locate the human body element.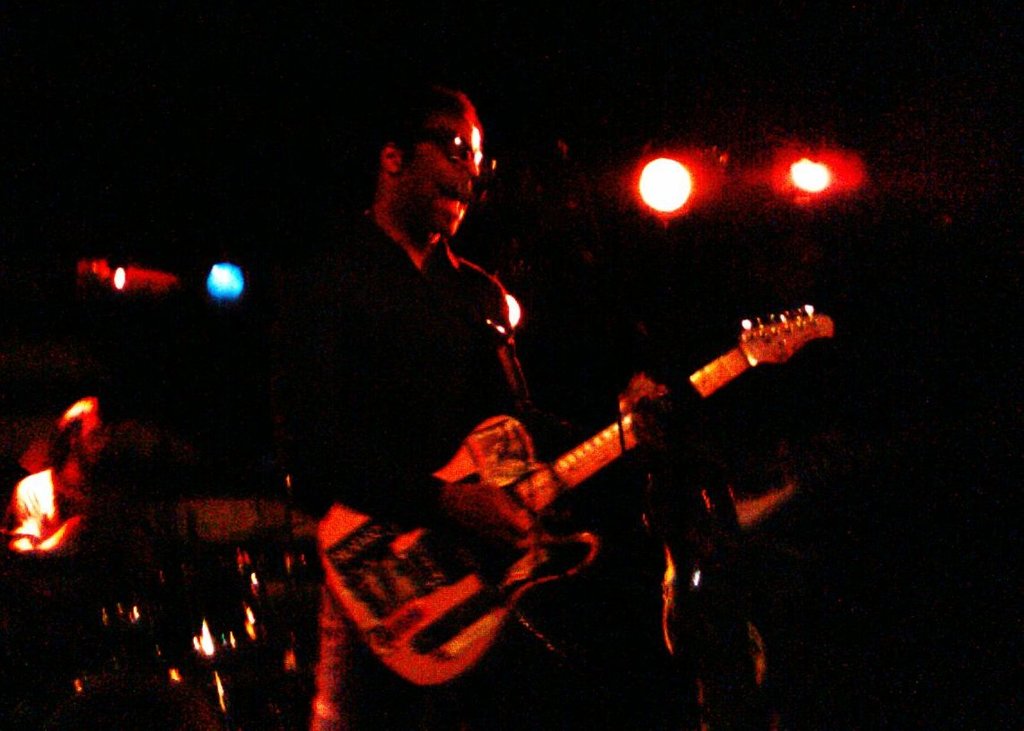
Element bbox: {"x1": 0, "y1": 392, "x2": 151, "y2": 722}.
